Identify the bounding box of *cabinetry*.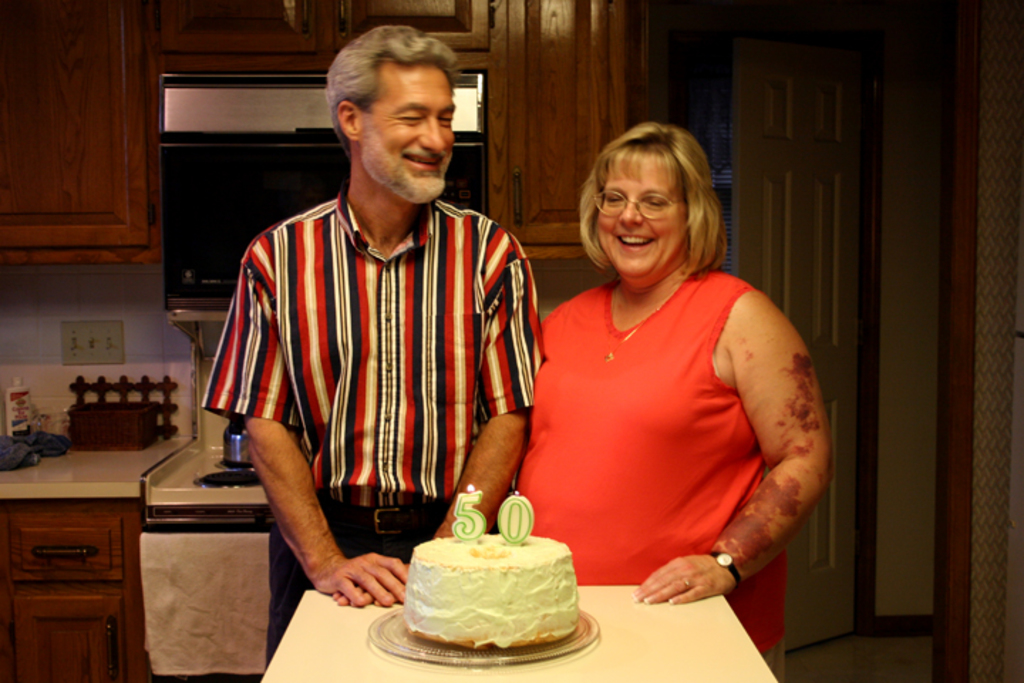
[0,458,151,667].
